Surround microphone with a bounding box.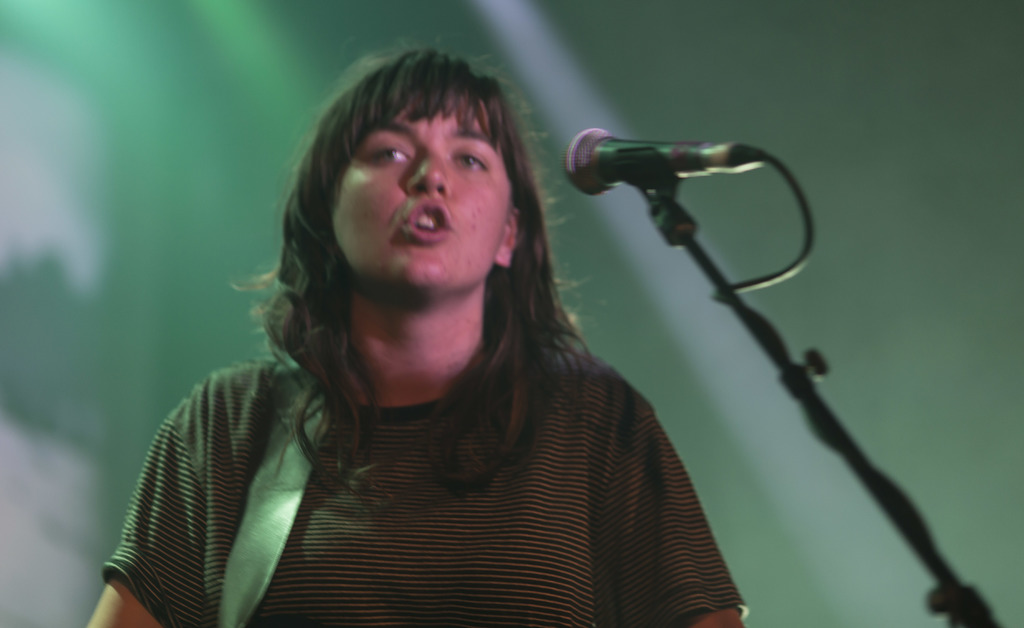
rect(546, 117, 799, 264).
